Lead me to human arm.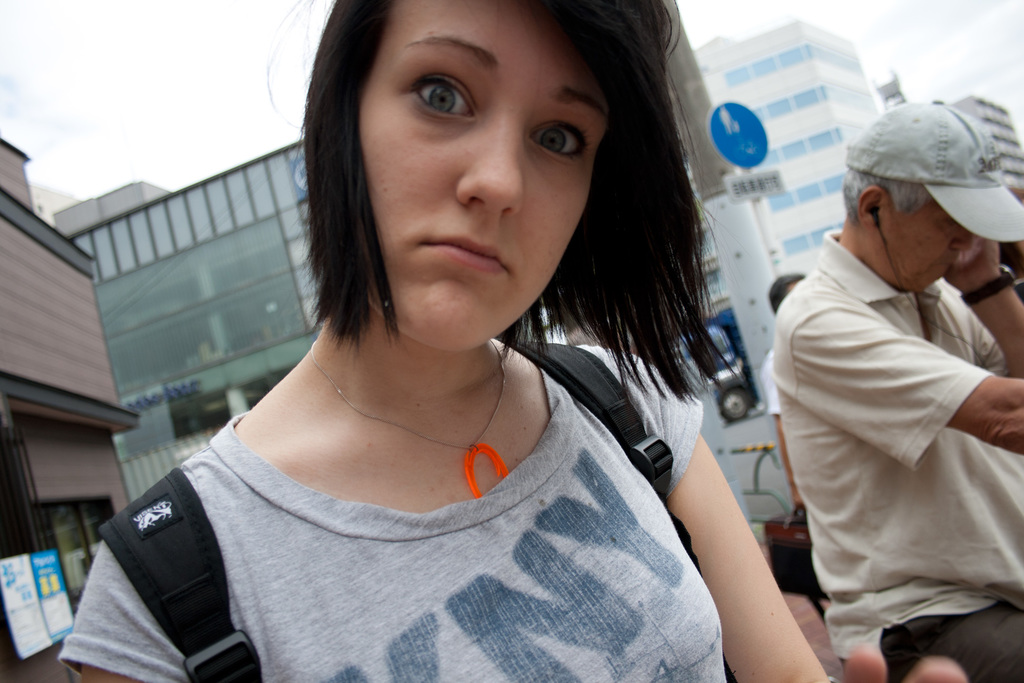
Lead to bbox=[700, 454, 829, 661].
